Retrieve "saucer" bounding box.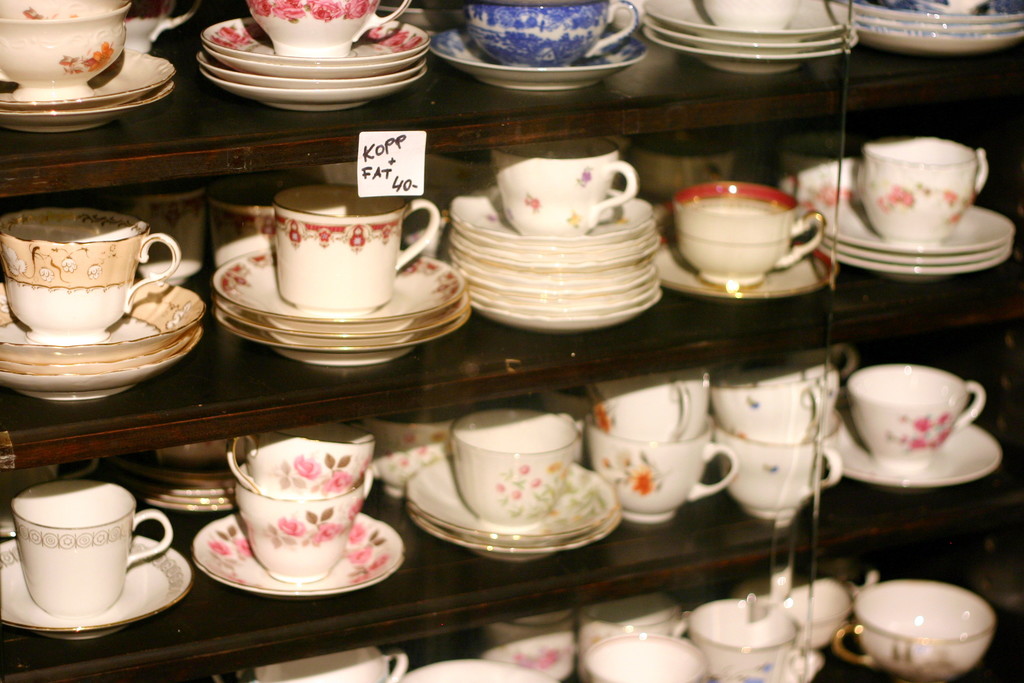
Bounding box: rect(640, 0, 836, 37).
